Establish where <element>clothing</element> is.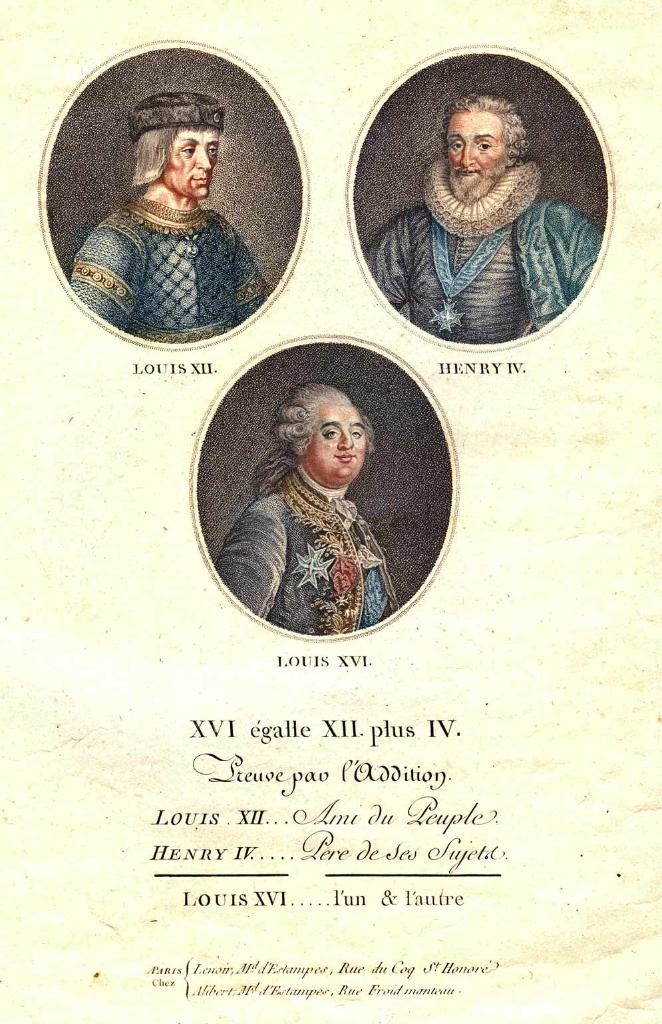
Established at left=218, top=460, right=388, bottom=635.
